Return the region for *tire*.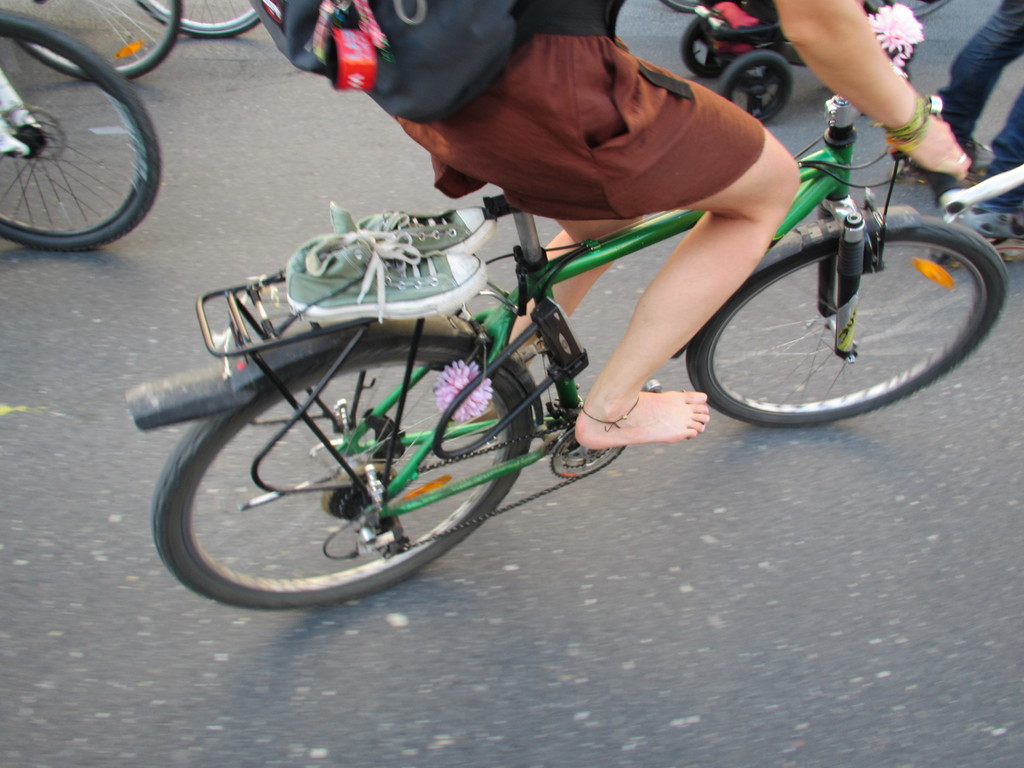
134, 0, 274, 39.
